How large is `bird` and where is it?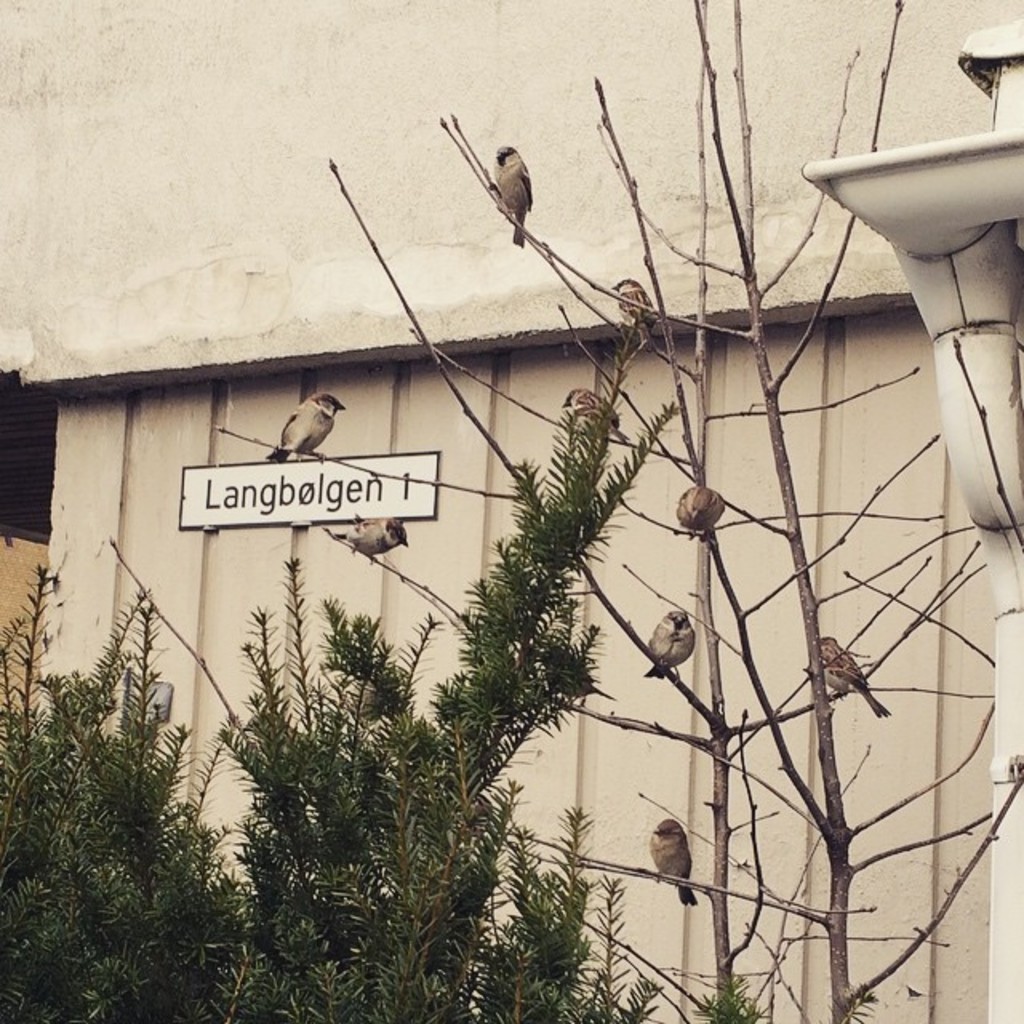
Bounding box: pyautogui.locateOnScreen(571, 382, 634, 446).
